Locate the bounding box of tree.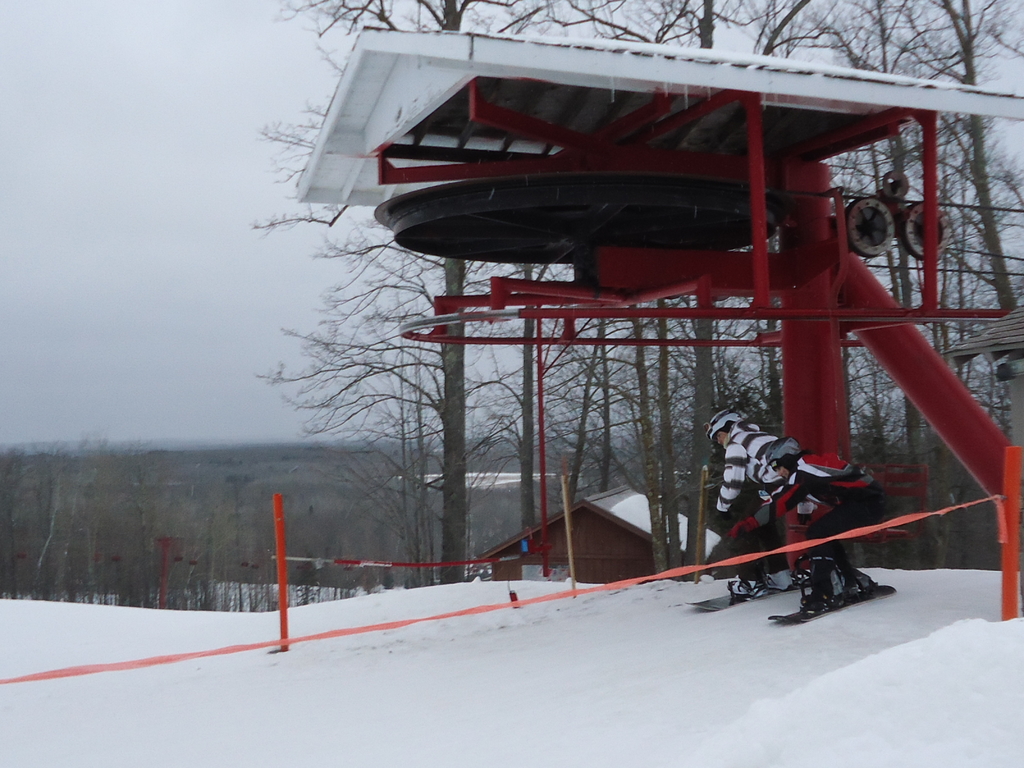
Bounding box: select_region(548, 0, 1023, 587).
